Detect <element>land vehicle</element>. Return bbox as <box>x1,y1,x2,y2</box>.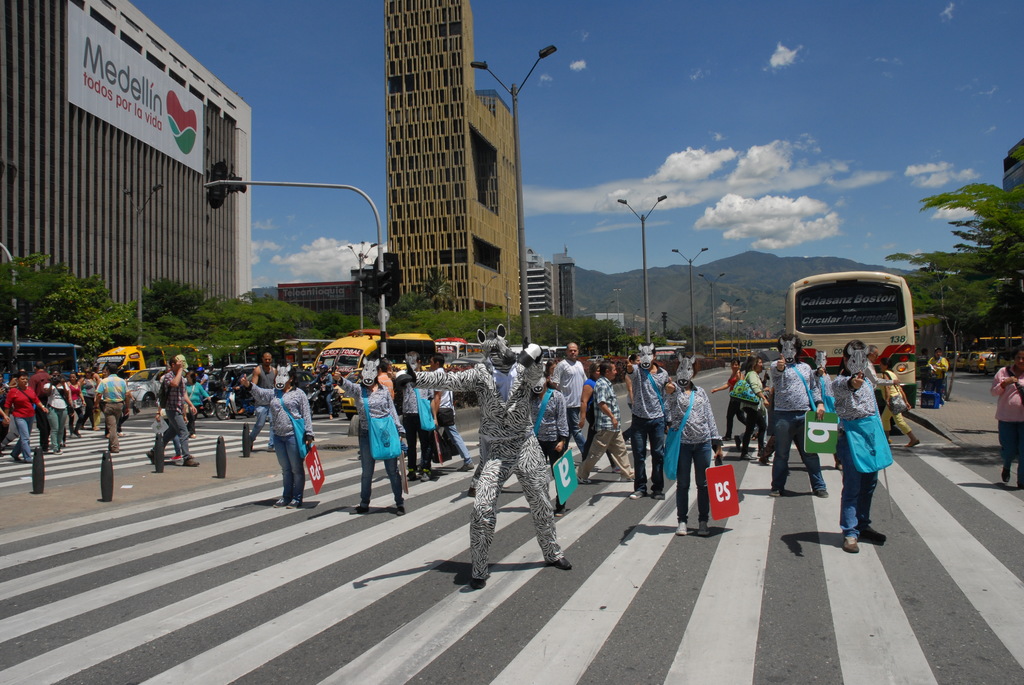
<box>100,343,192,380</box>.
